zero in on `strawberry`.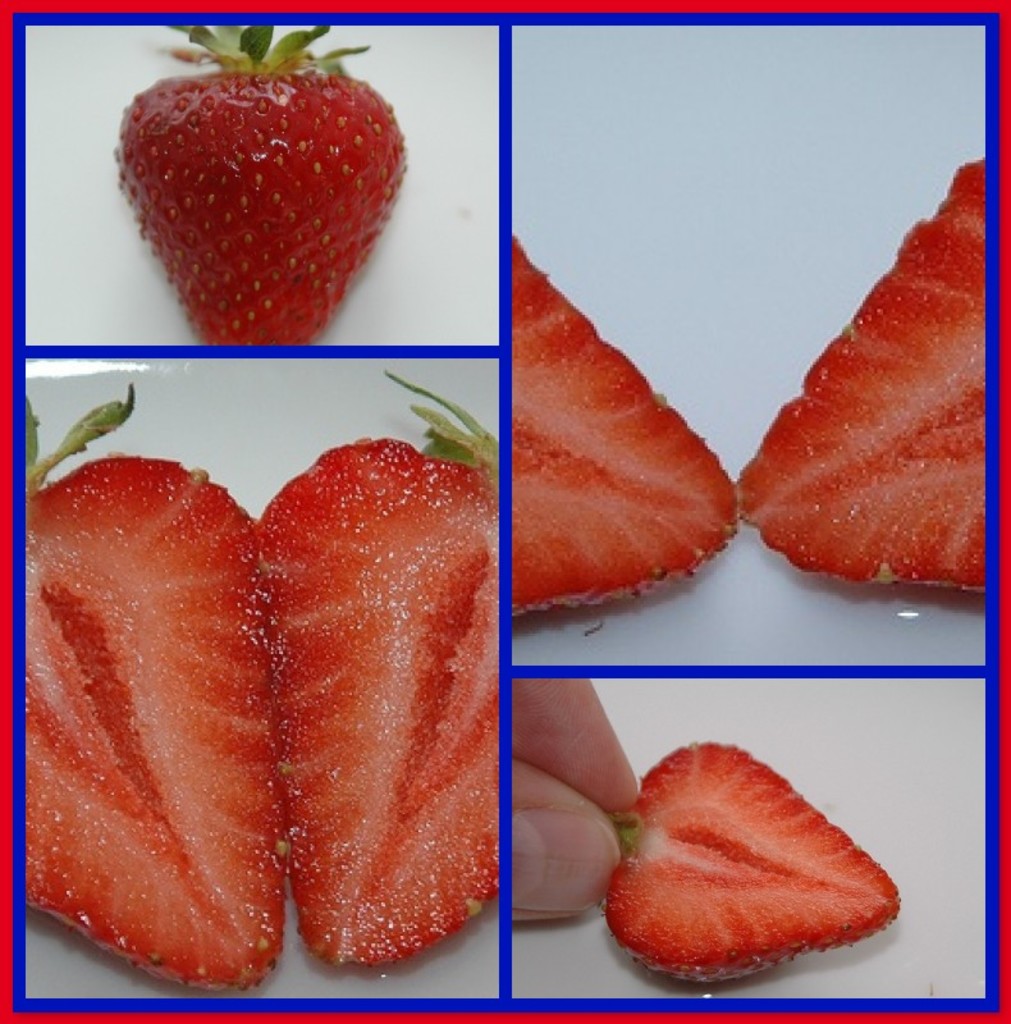
Zeroed in: <box>19,401,293,991</box>.
